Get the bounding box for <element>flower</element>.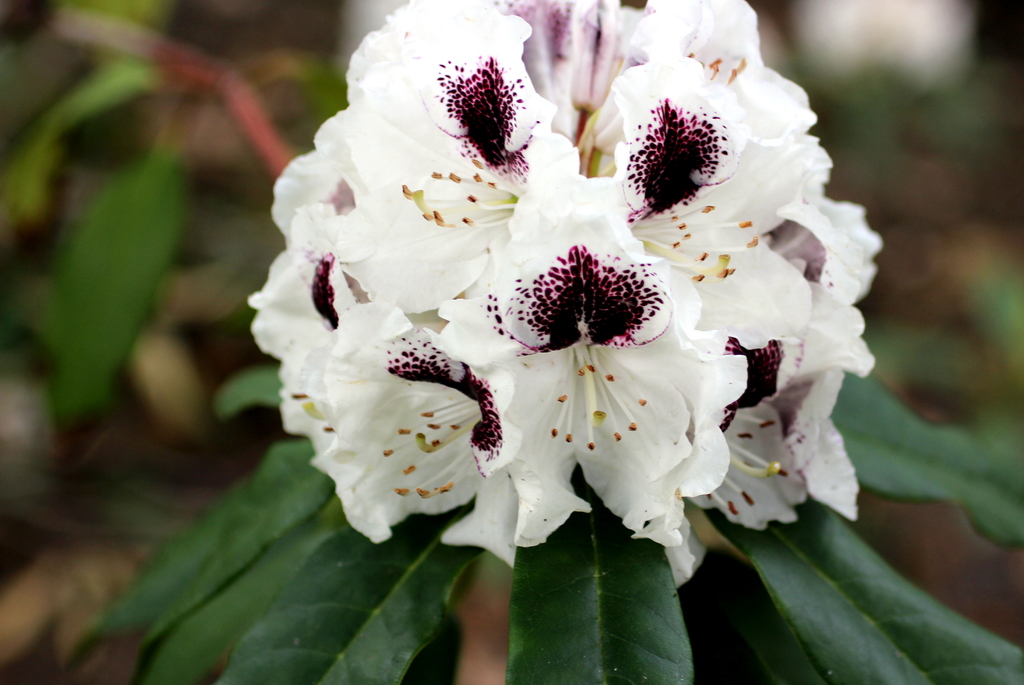
<region>476, 190, 724, 550</region>.
